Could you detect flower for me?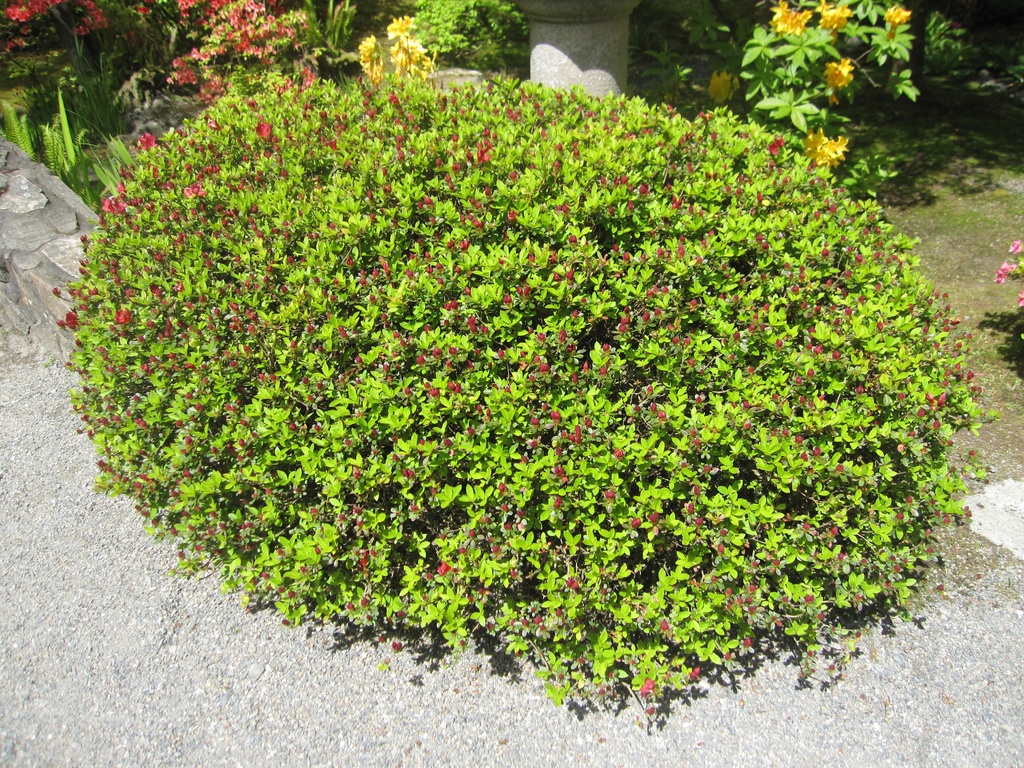
Detection result: <box>885,0,913,27</box>.
